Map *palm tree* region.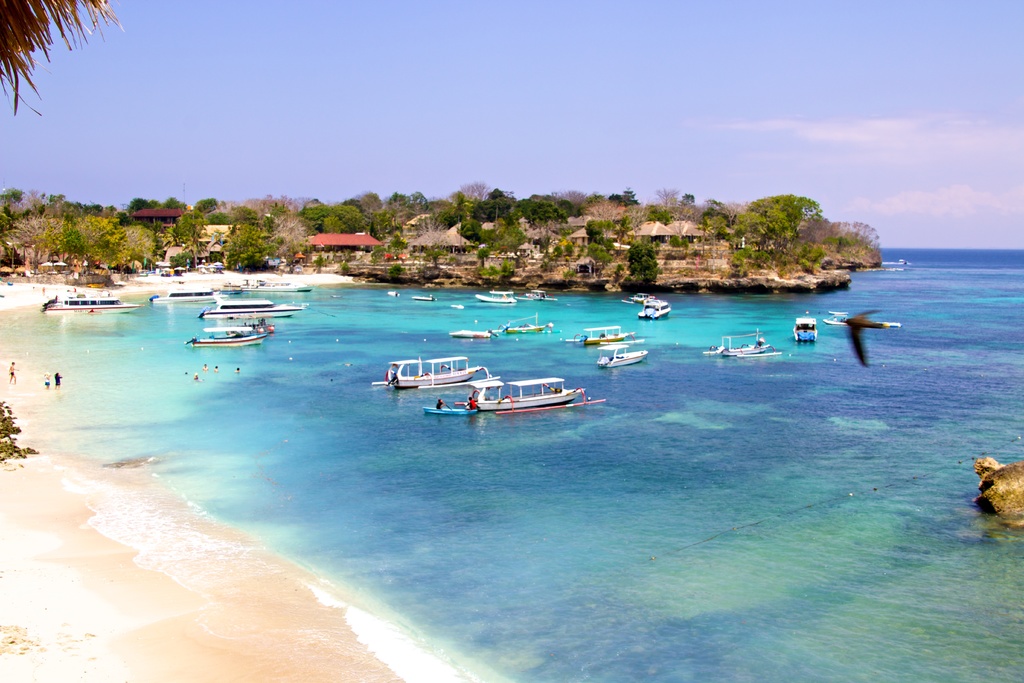
Mapped to [0, 0, 124, 117].
